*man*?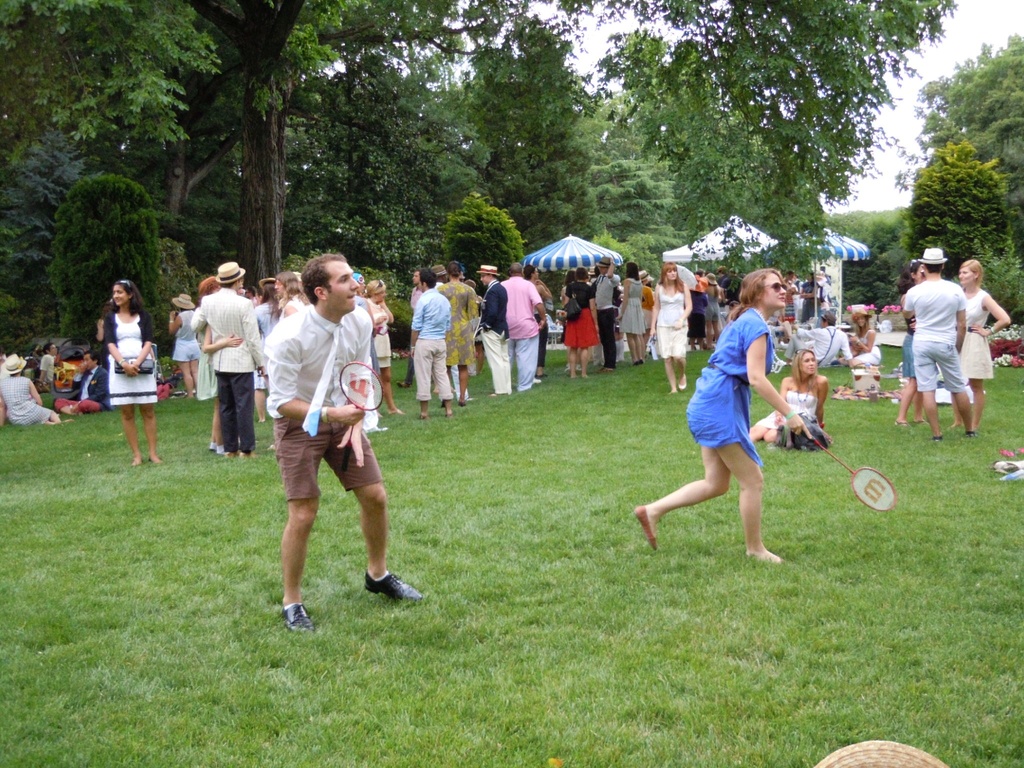
<bbox>403, 268, 452, 409</bbox>
